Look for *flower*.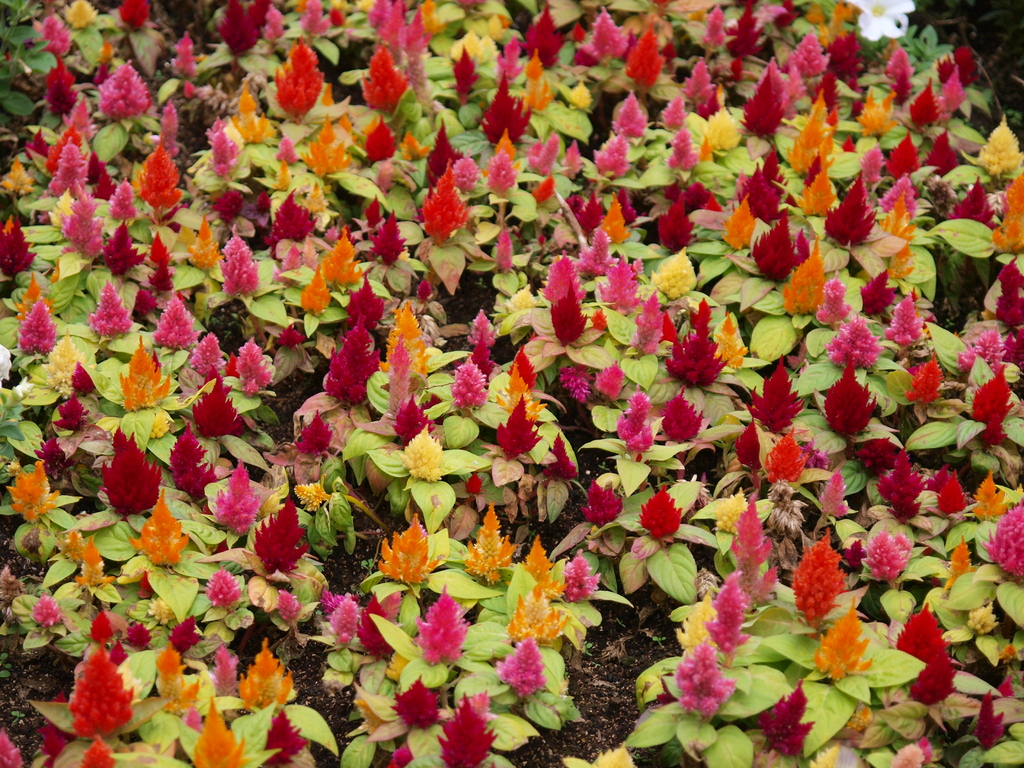
Found: bbox=(511, 590, 570, 643).
